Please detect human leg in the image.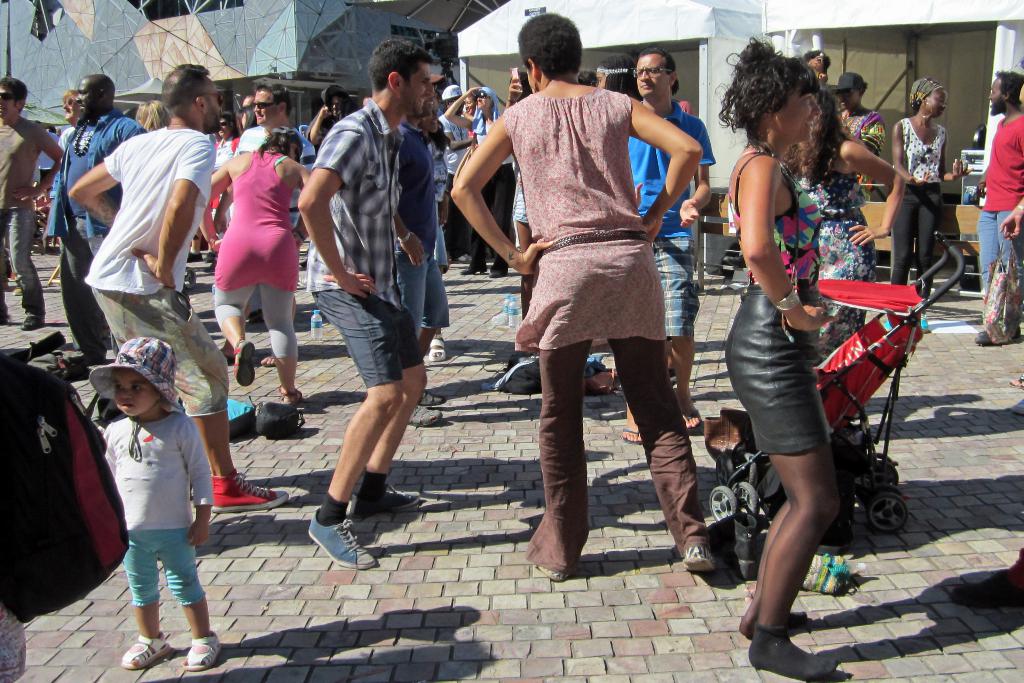
(x1=8, y1=208, x2=41, y2=327).
